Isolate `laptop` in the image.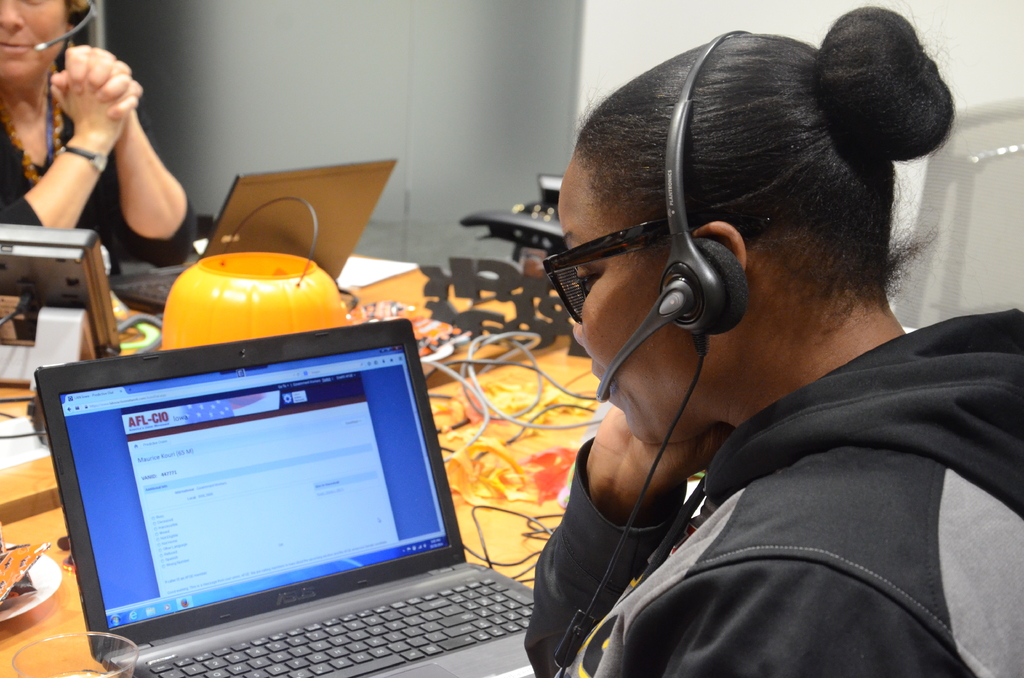
Isolated region: <bbox>34, 327, 509, 677</bbox>.
